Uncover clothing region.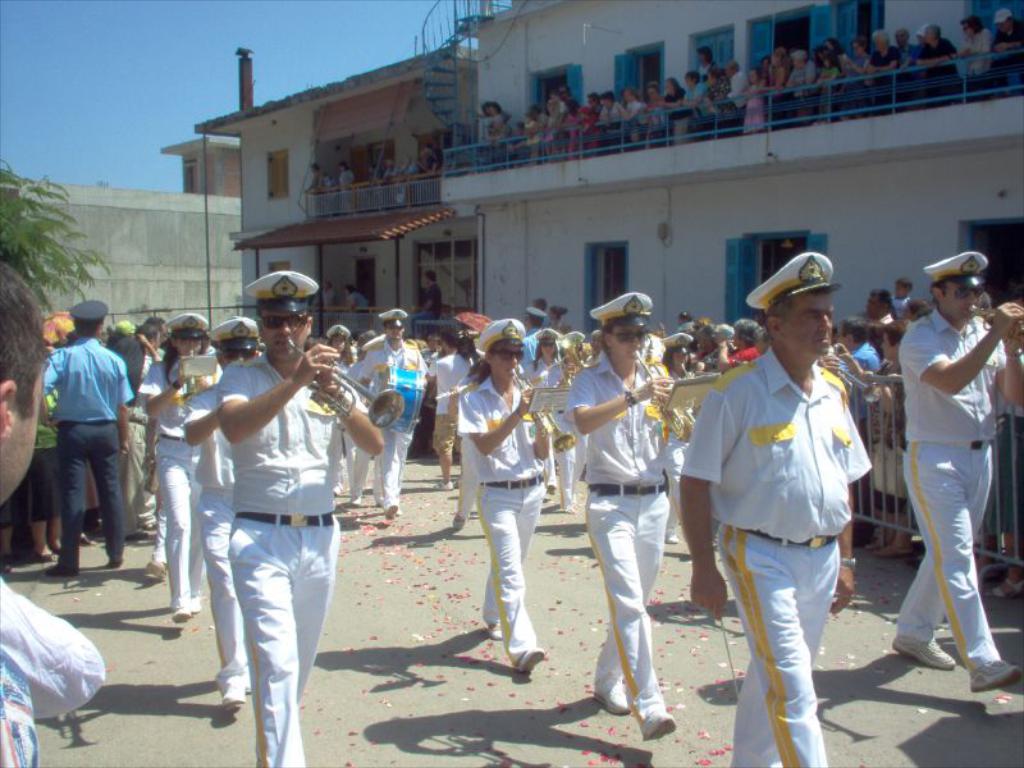
Uncovered: bbox=(736, 88, 778, 124).
